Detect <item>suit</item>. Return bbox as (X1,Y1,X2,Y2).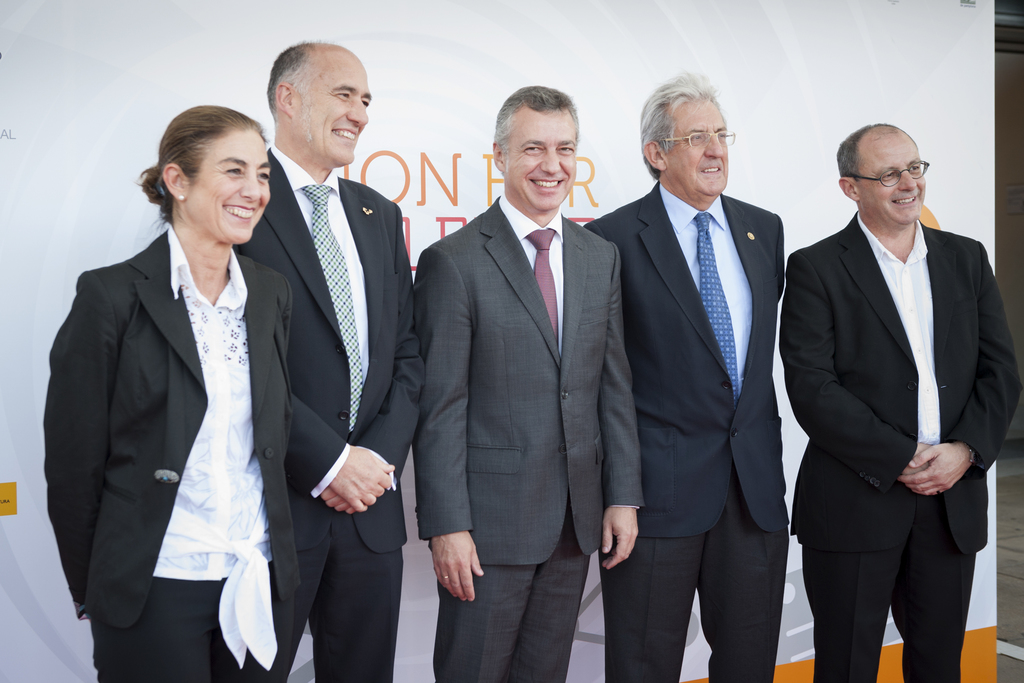
(412,196,644,682).
